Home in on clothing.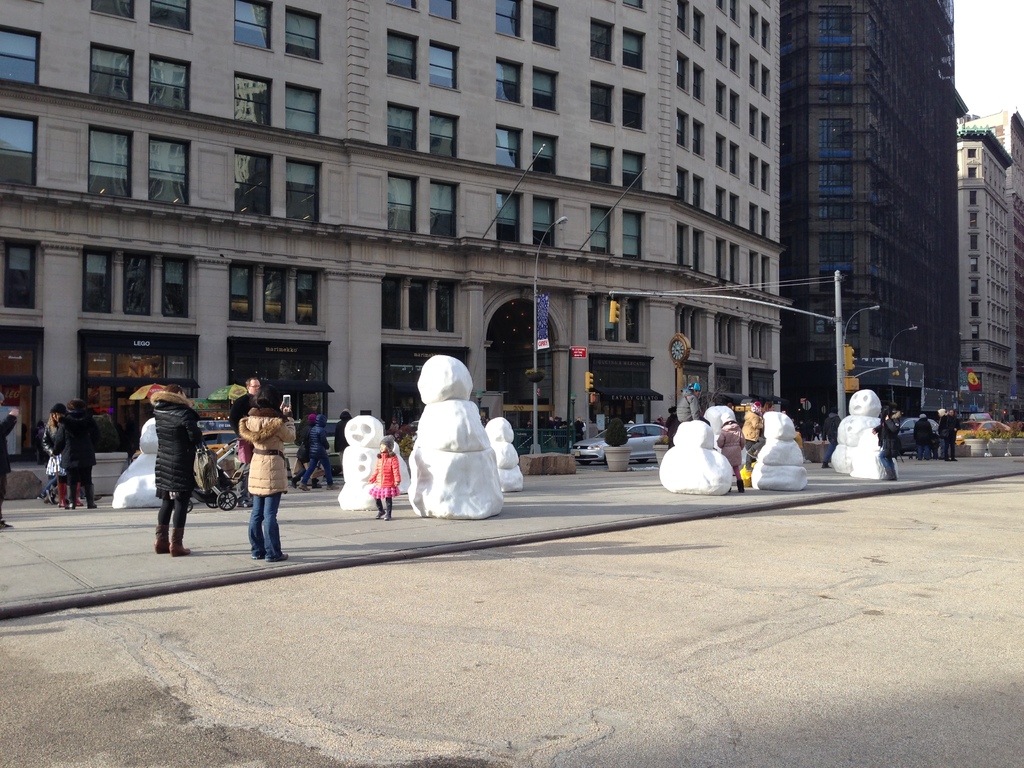
Homed in at x1=294, y1=426, x2=314, y2=467.
